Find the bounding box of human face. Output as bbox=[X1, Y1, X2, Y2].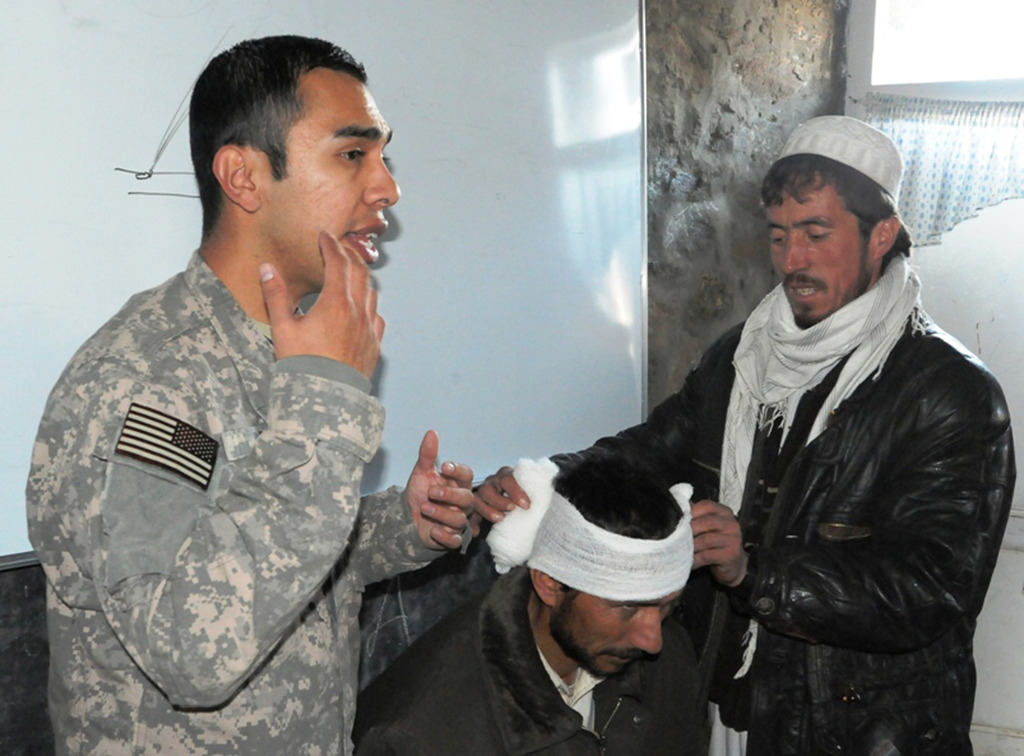
bbox=[551, 593, 682, 677].
